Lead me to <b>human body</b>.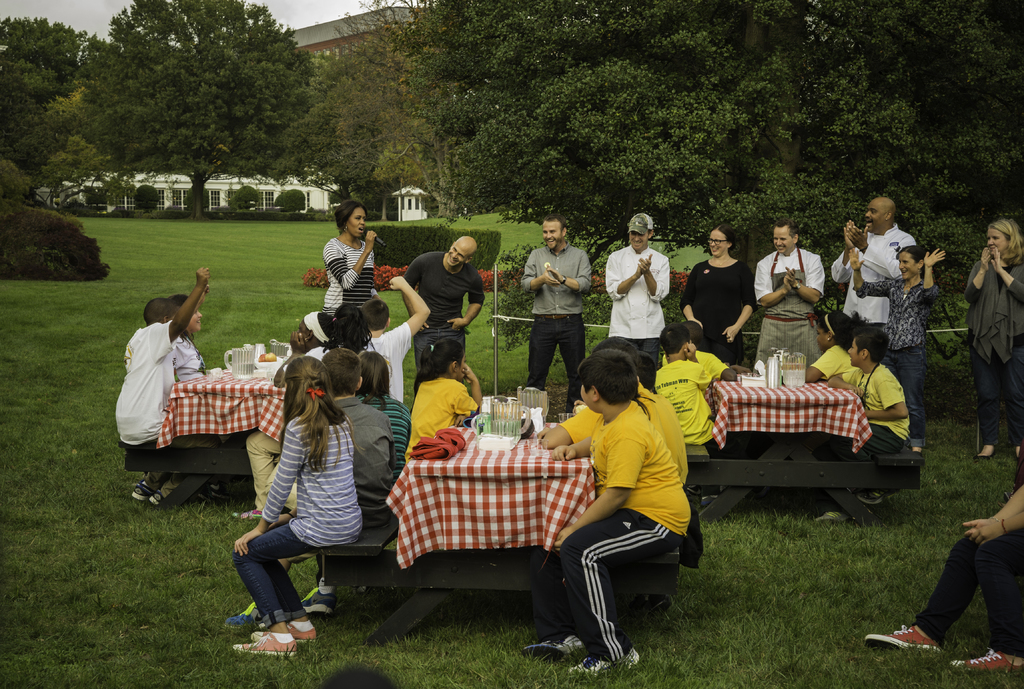
Lead to rect(753, 249, 828, 370).
